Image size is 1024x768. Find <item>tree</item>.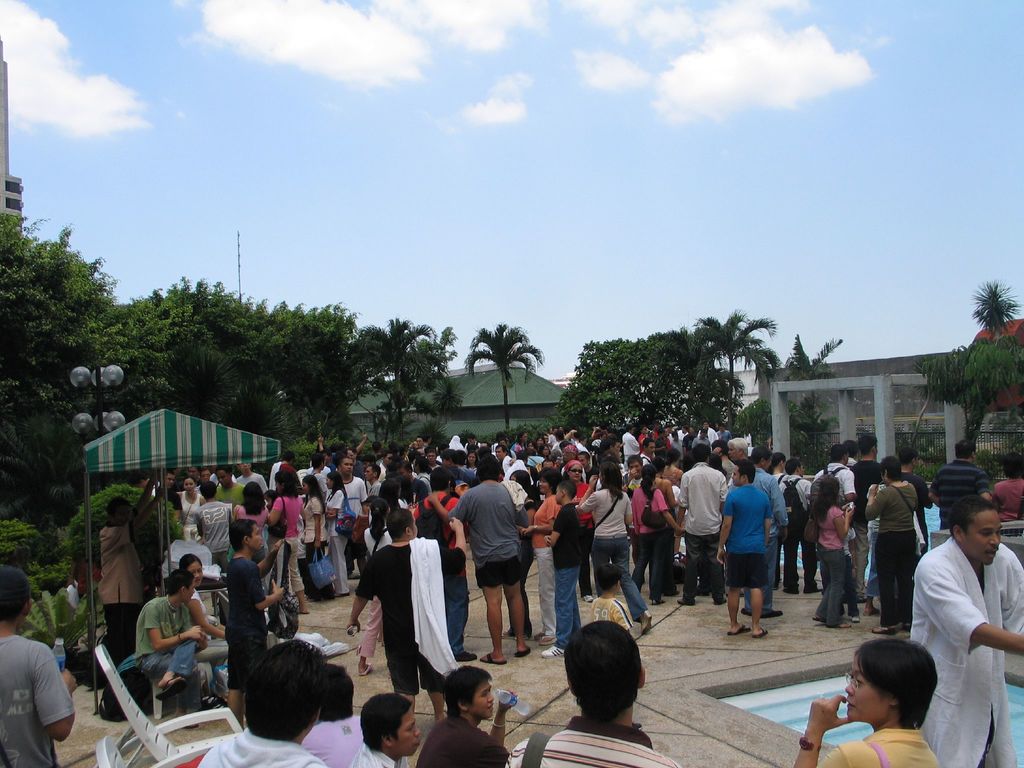
{"x1": 692, "y1": 309, "x2": 781, "y2": 424}.
